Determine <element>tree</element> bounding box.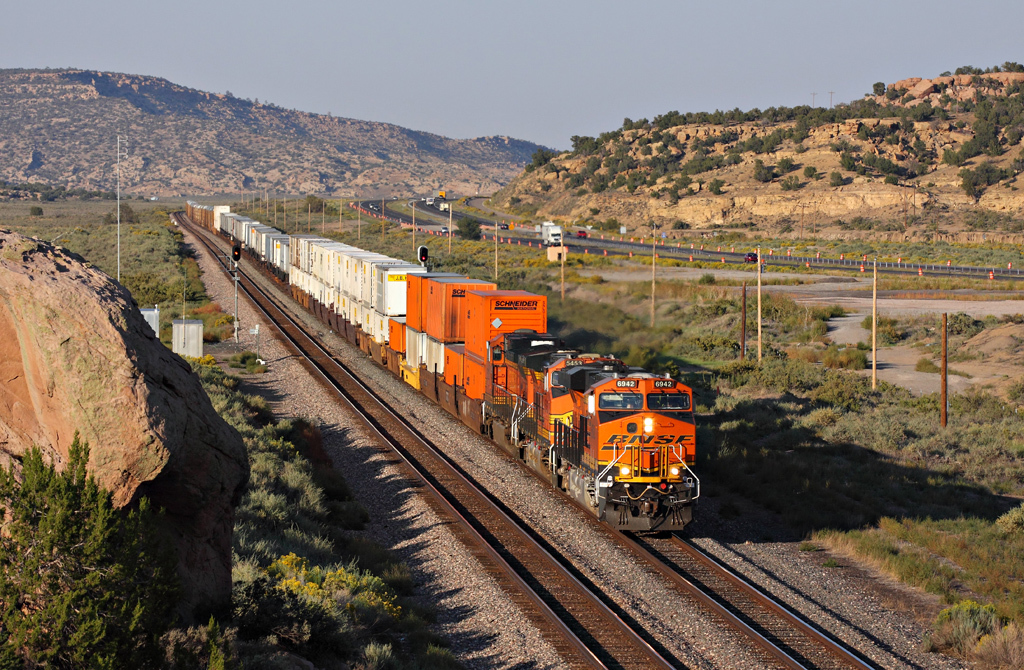
Determined: (x1=457, y1=216, x2=481, y2=240).
